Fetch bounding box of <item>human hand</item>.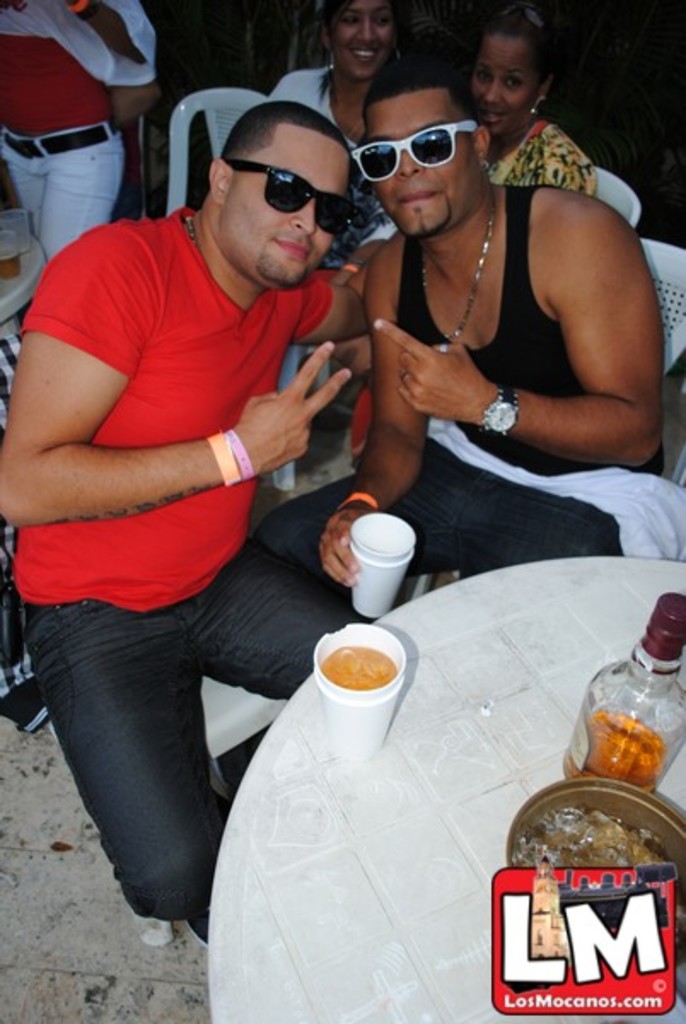
Bbox: bbox(314, 503, 379, 591).
